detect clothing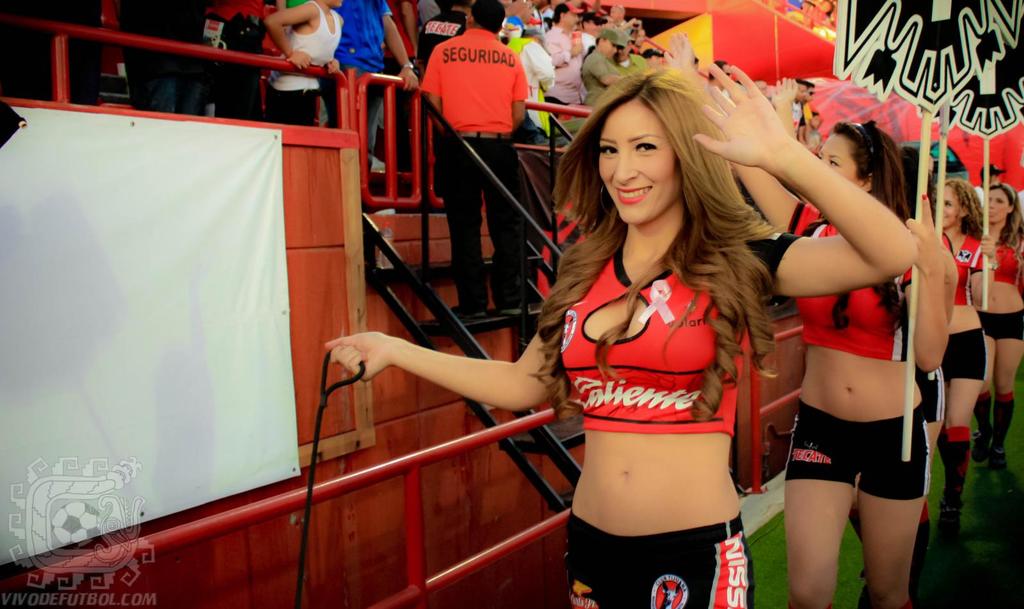
[x1=795, y1=204, x2=915, y2=362]
